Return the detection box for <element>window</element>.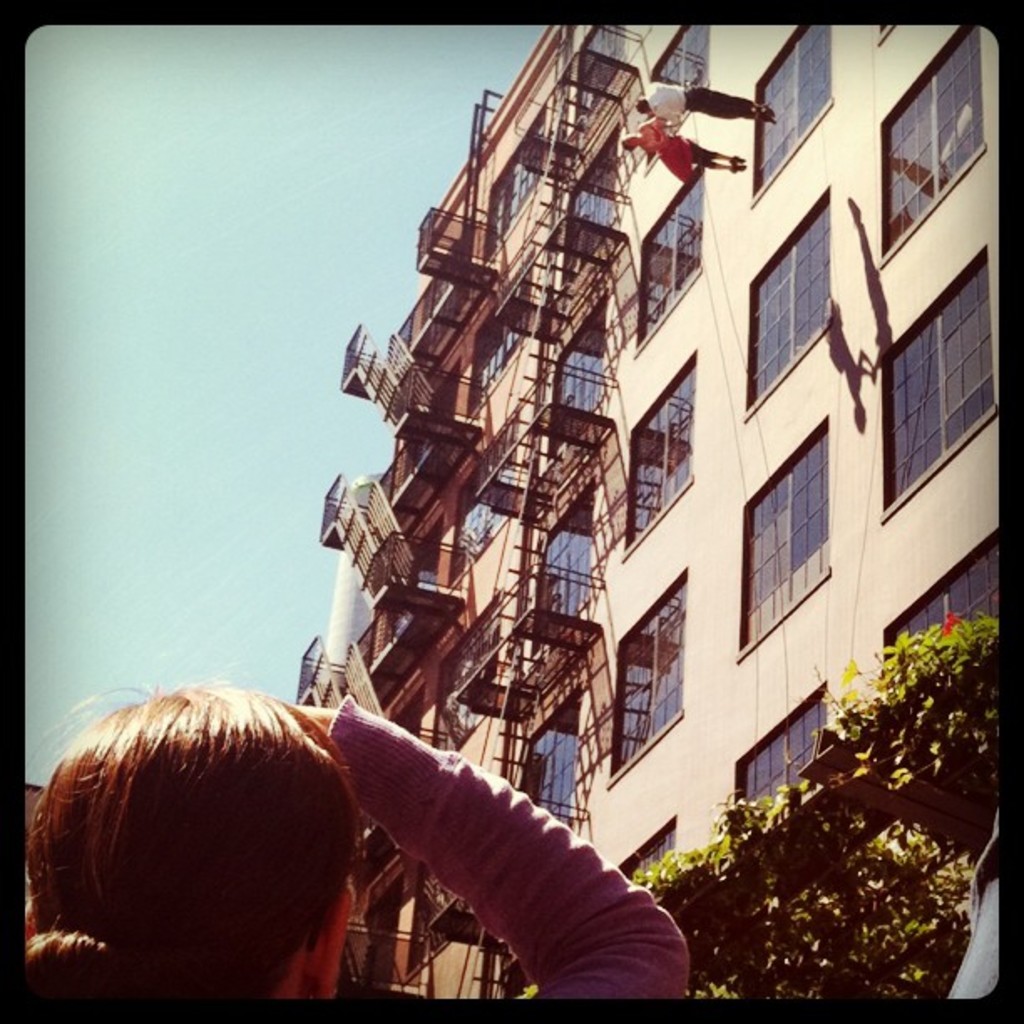
484/112/540/259.
